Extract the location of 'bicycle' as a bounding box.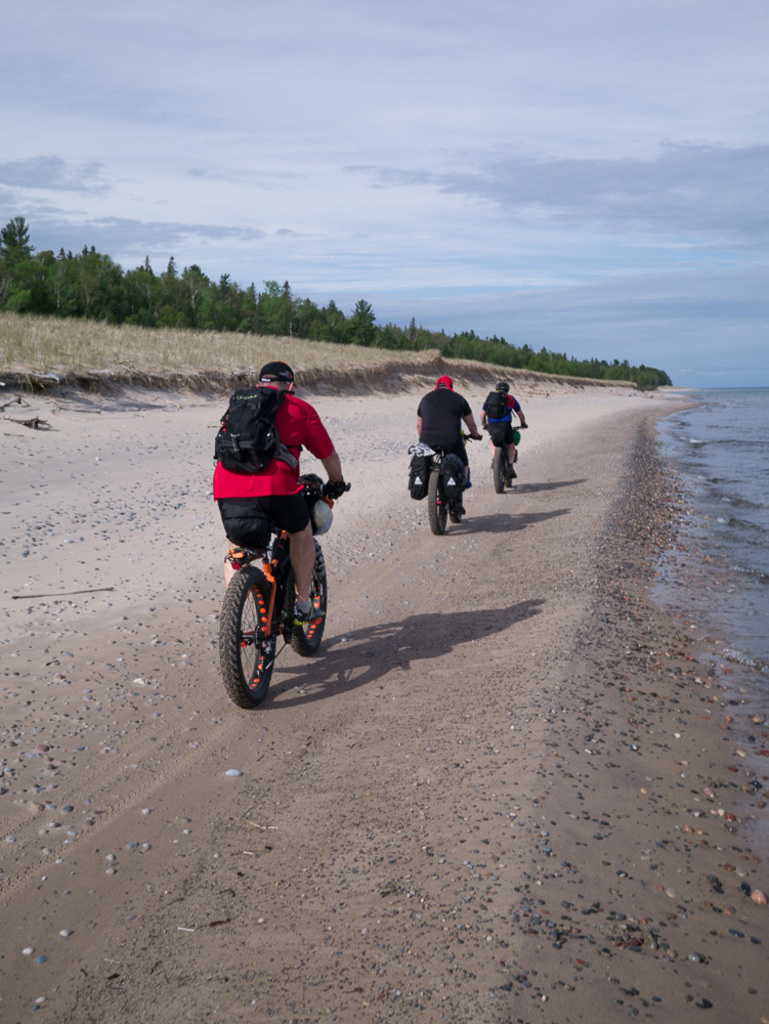
<bbox>399, 425, 464, 537</bbox>.
